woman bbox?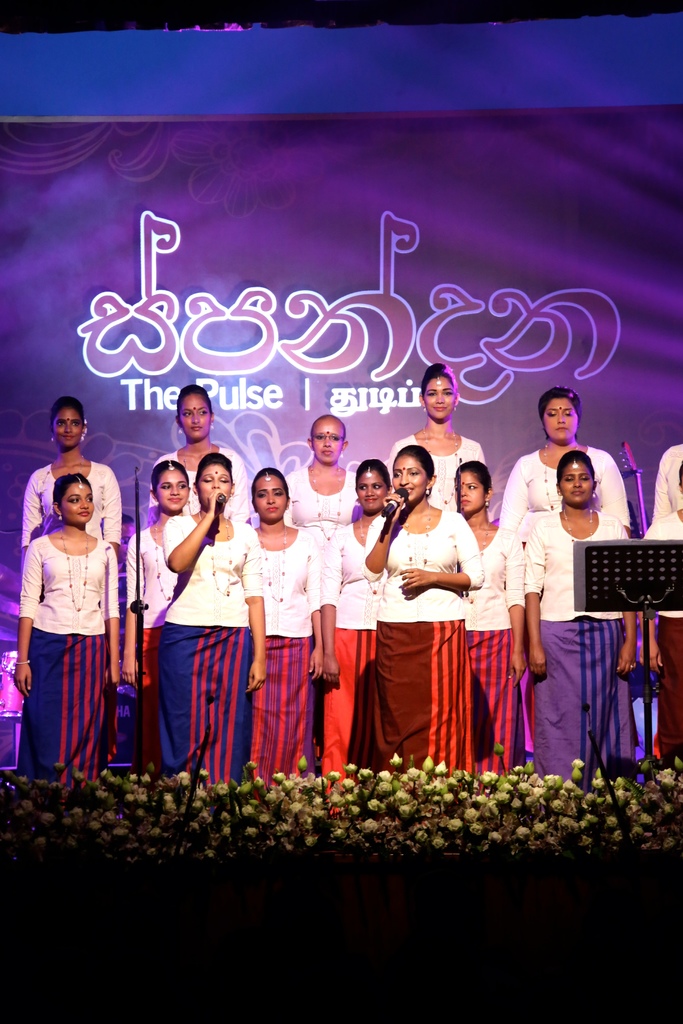
170:386:244:515
